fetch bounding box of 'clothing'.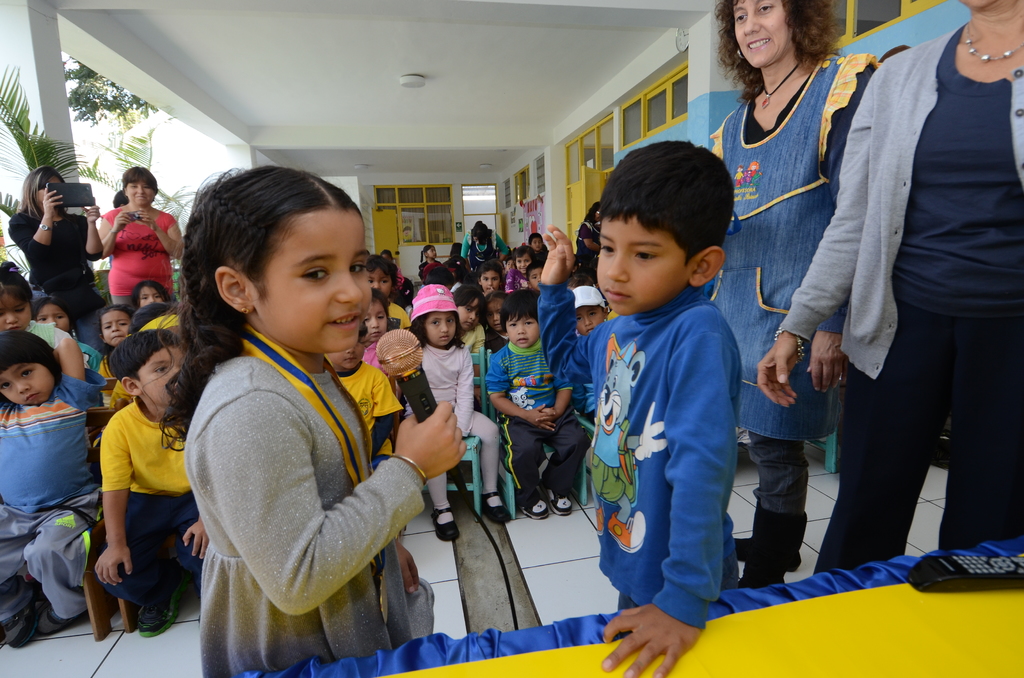
Bbox: region(536, 273, 742, 628).
